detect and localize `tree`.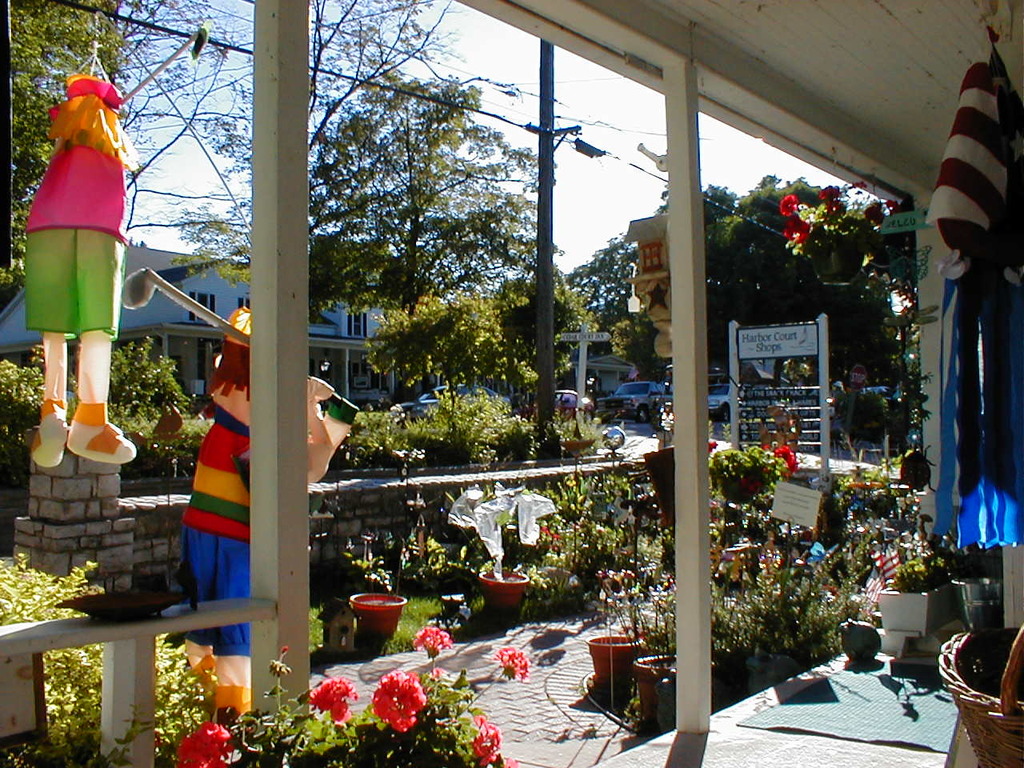
Localized at [566,170,918,453].
